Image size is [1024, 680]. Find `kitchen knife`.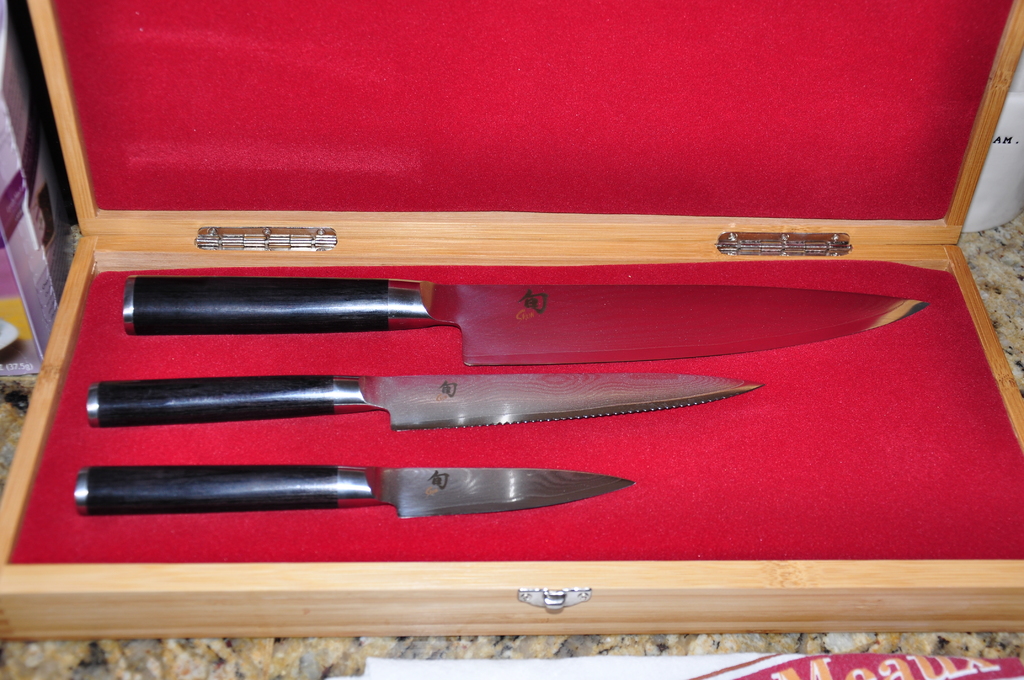
region(123, 274, 929, 366).
